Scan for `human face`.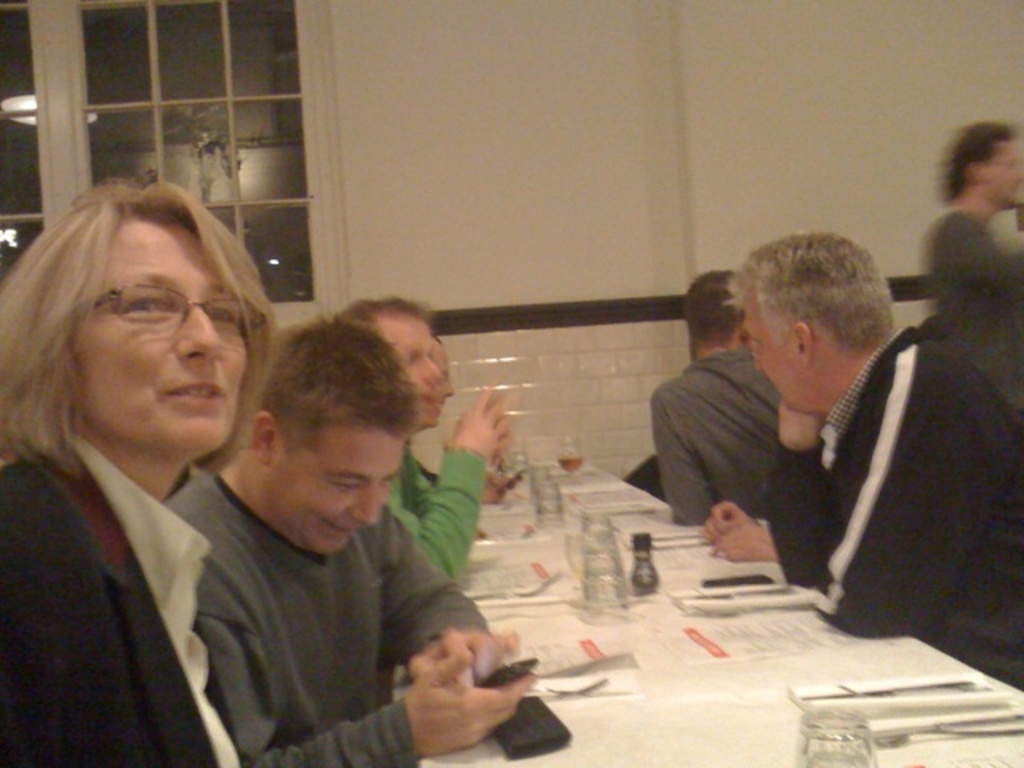
Scan result: <bbox>378, 299, 448, 424</bbox>.
